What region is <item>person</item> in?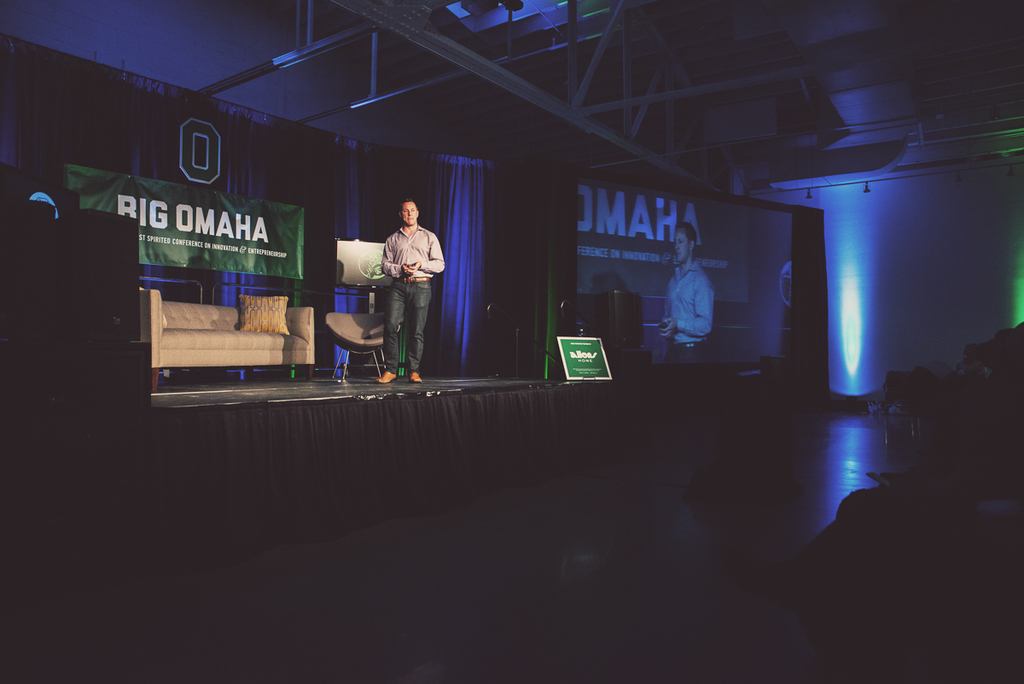
x1=656 y1=220 x2=716 y2=364.
